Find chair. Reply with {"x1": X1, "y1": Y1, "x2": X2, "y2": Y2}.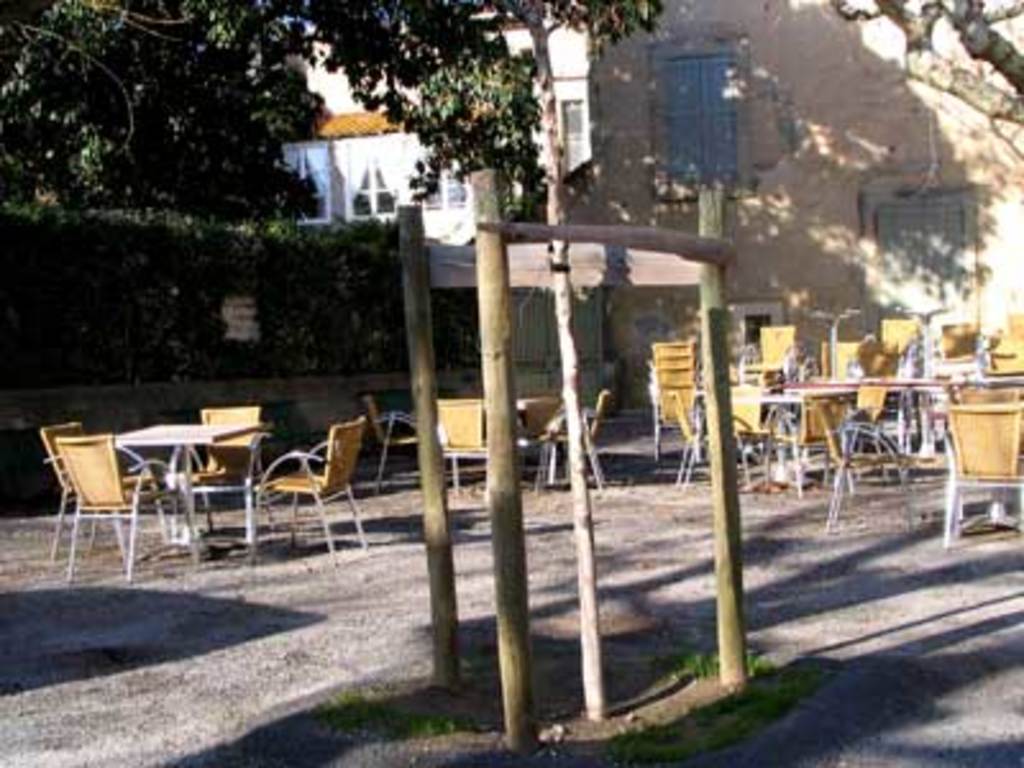
{"x1": 960, "y1": 384, "x2": 1021, "y2": 410}.
